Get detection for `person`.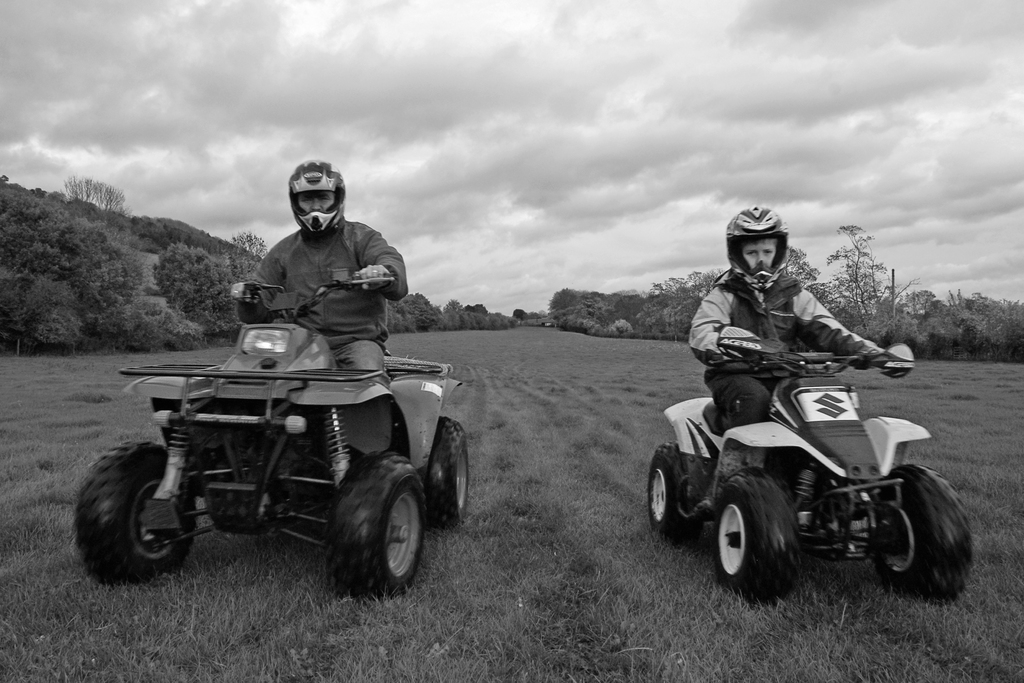
Detection: bbox=[686, 199, 900, 446].
